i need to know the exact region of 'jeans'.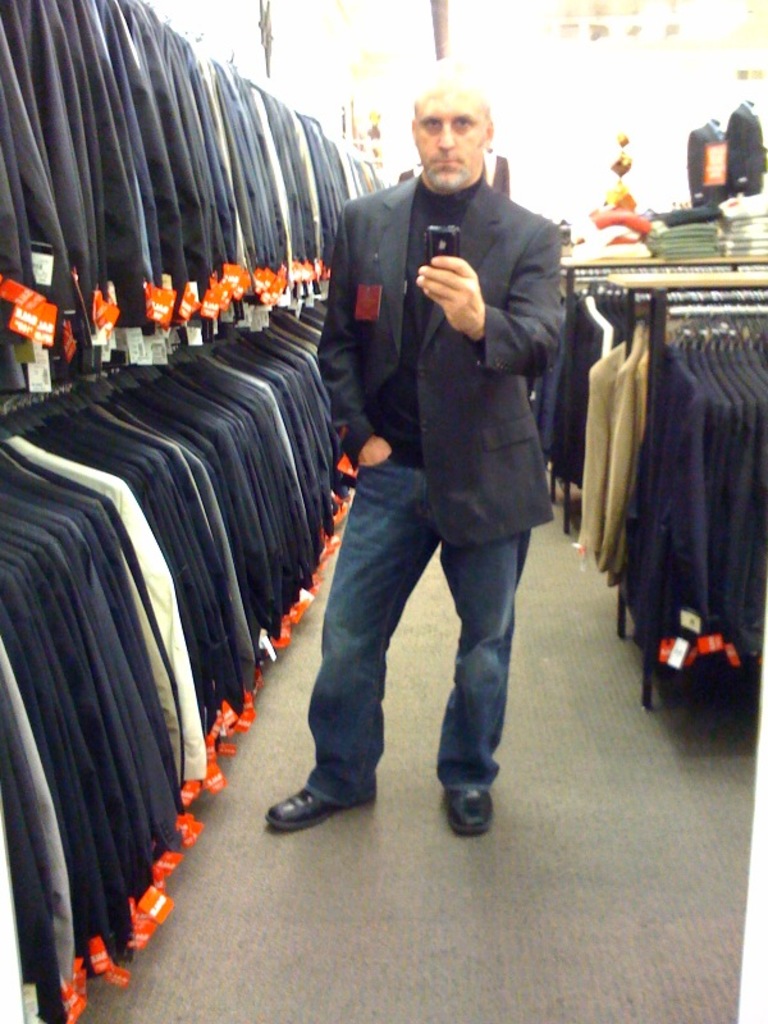
Region: BBox(303, 457, 538, 800).
